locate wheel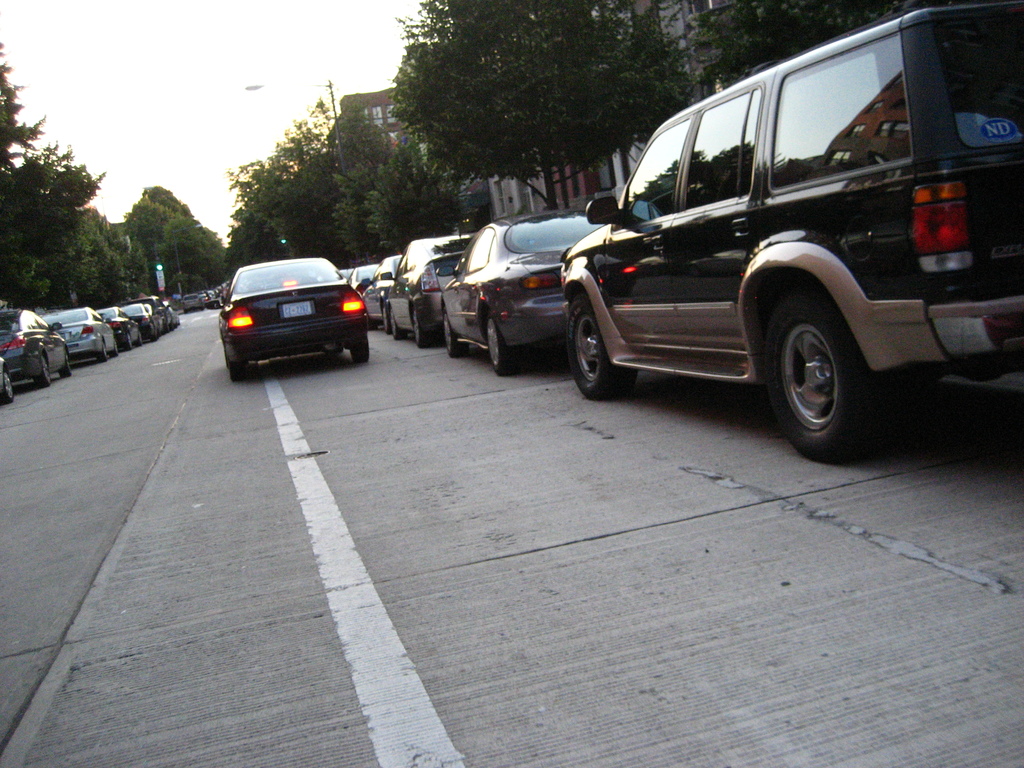
<bbox>135, 333, 143, 346</bbox>
